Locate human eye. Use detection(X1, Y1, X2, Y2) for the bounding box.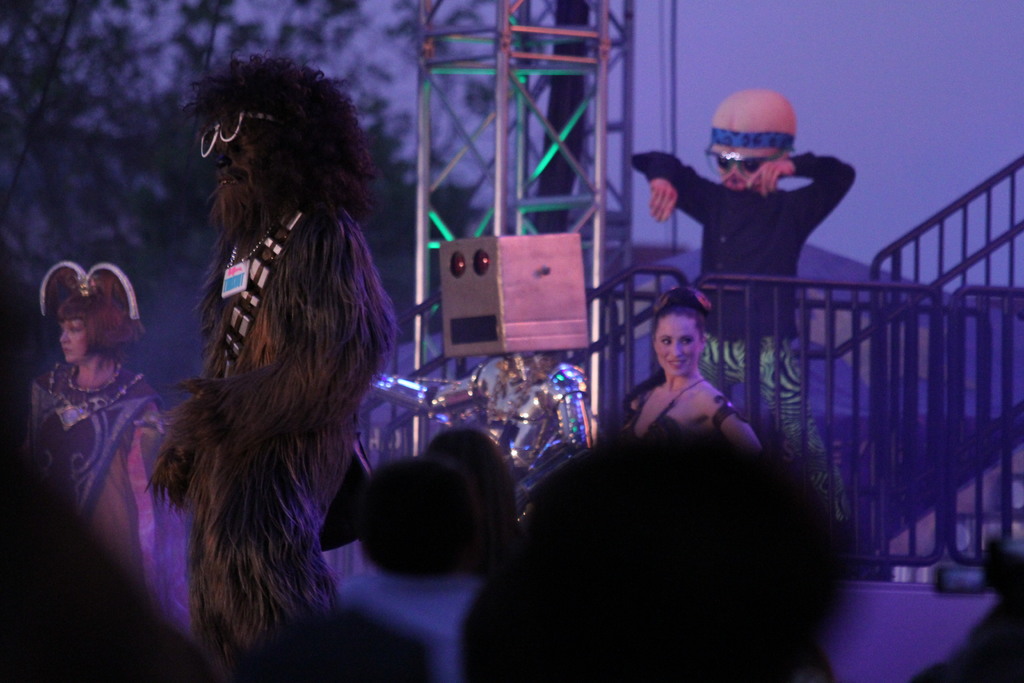
detection(659, 339, 671, 347).
